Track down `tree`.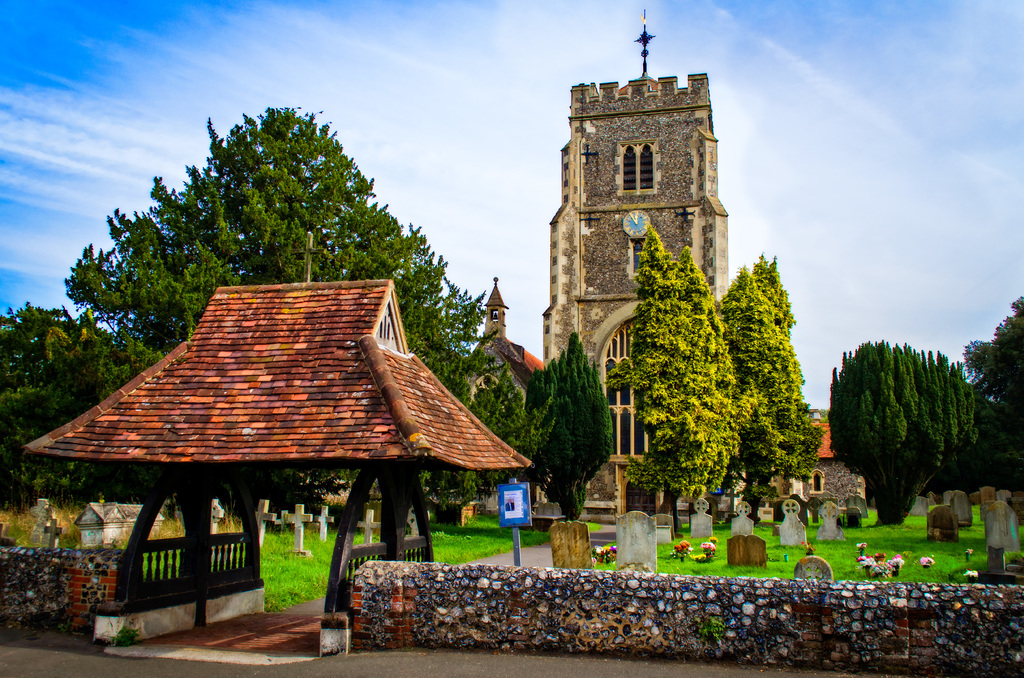
Tracked to l=607, t=225, r=756, b=533.
